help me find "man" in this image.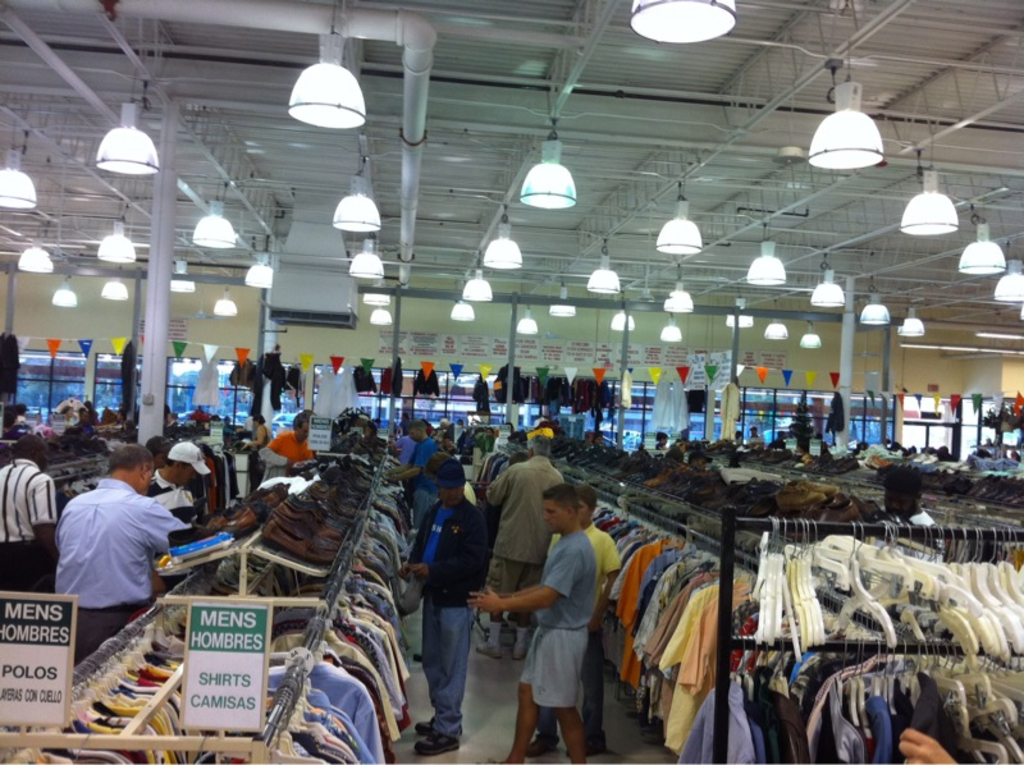
Found it: left=0, top=435, right=63, bottom=597.
